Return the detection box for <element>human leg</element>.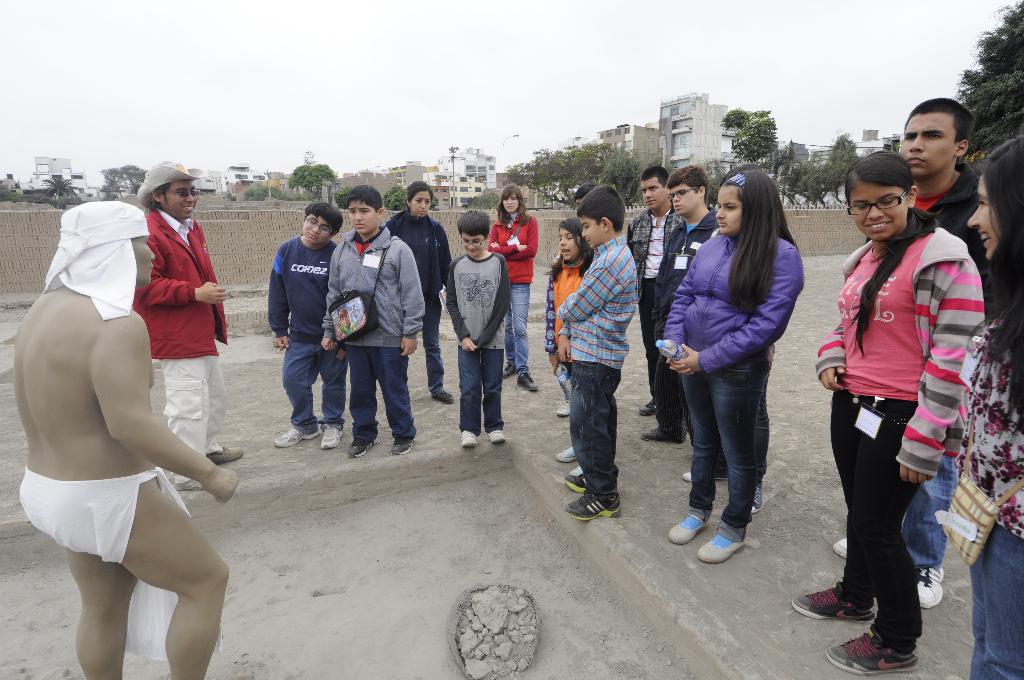
[460,348,483,440].
